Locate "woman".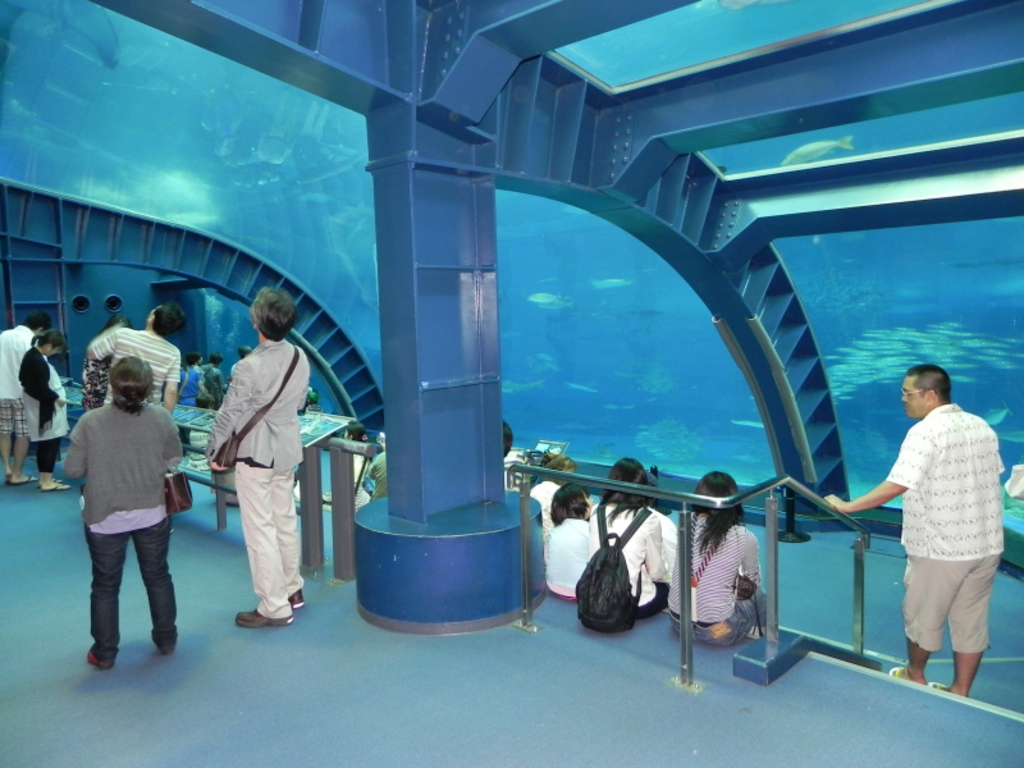
Bounding box: select_region(67, 353, 180, 668).
